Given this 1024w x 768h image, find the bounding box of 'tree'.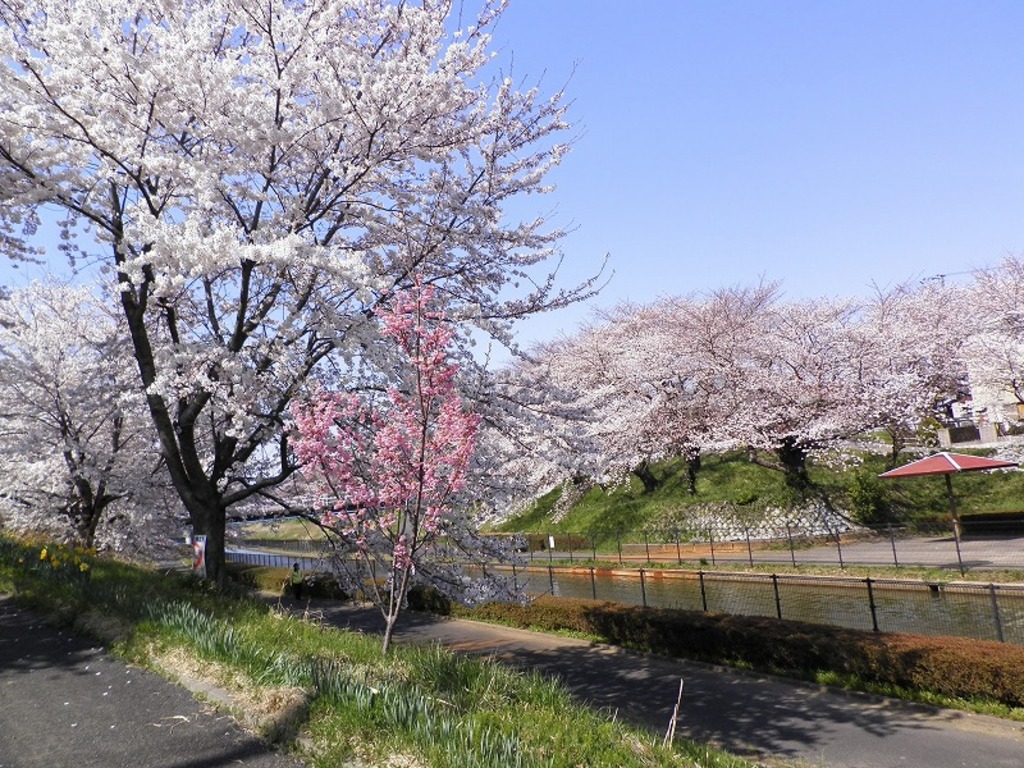
(left=0, top=280, right=243, bottom=562).
